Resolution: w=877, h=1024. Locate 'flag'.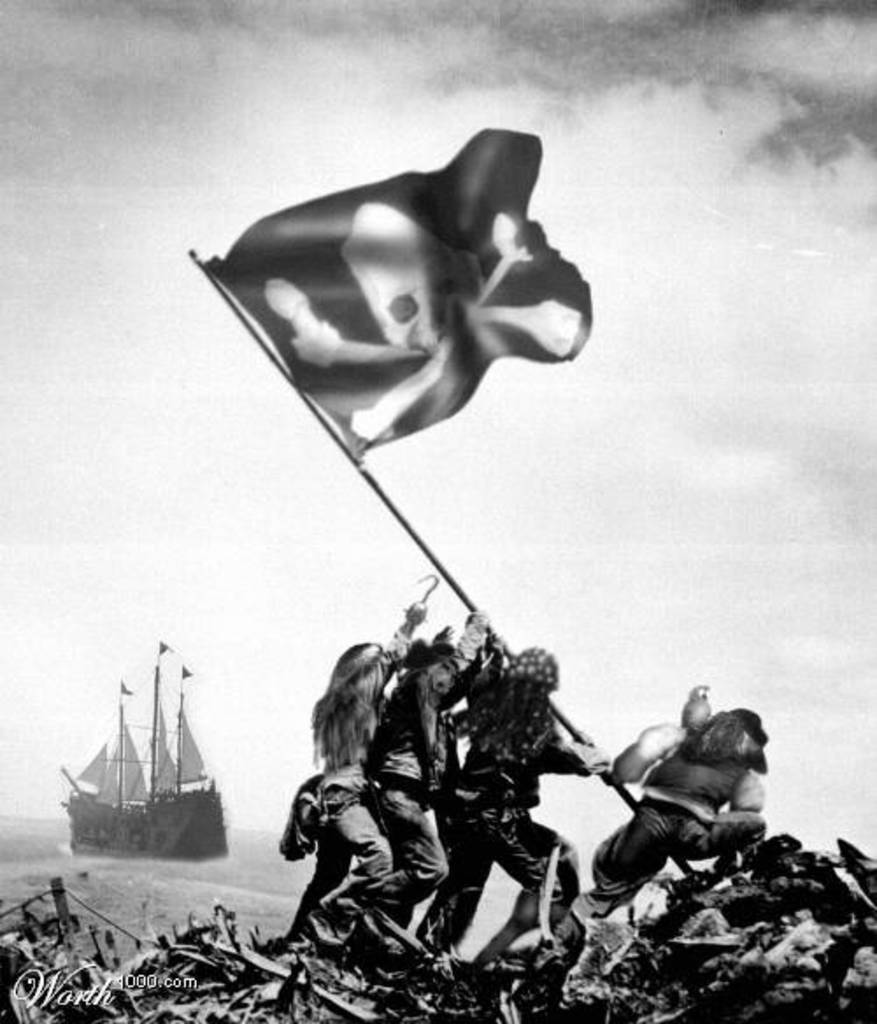
109:687:147:805.
